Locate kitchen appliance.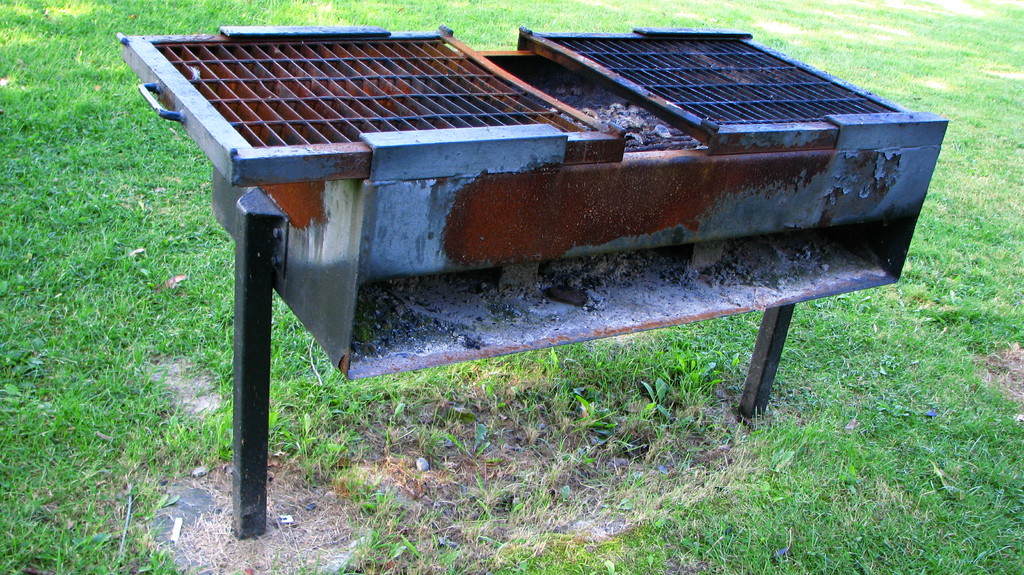
Bounding box: 111 25 952 545.
